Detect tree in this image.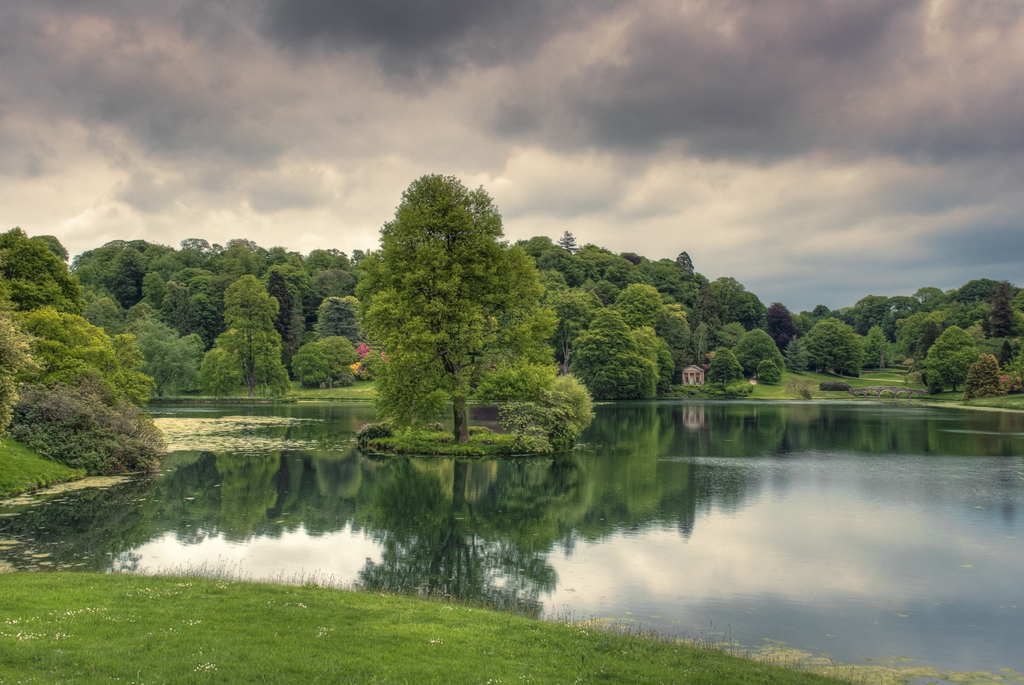
Detection: left=657, top=323, right=681, bottom=378.
